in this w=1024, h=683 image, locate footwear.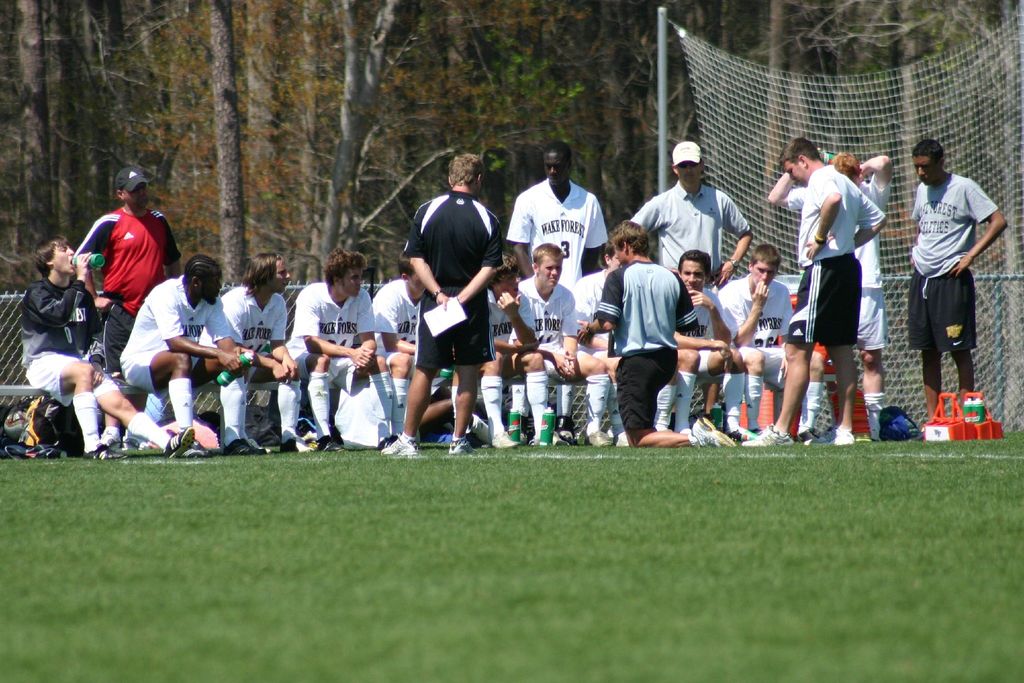
Bounding box: bbox(559, 427, 575, 442).
